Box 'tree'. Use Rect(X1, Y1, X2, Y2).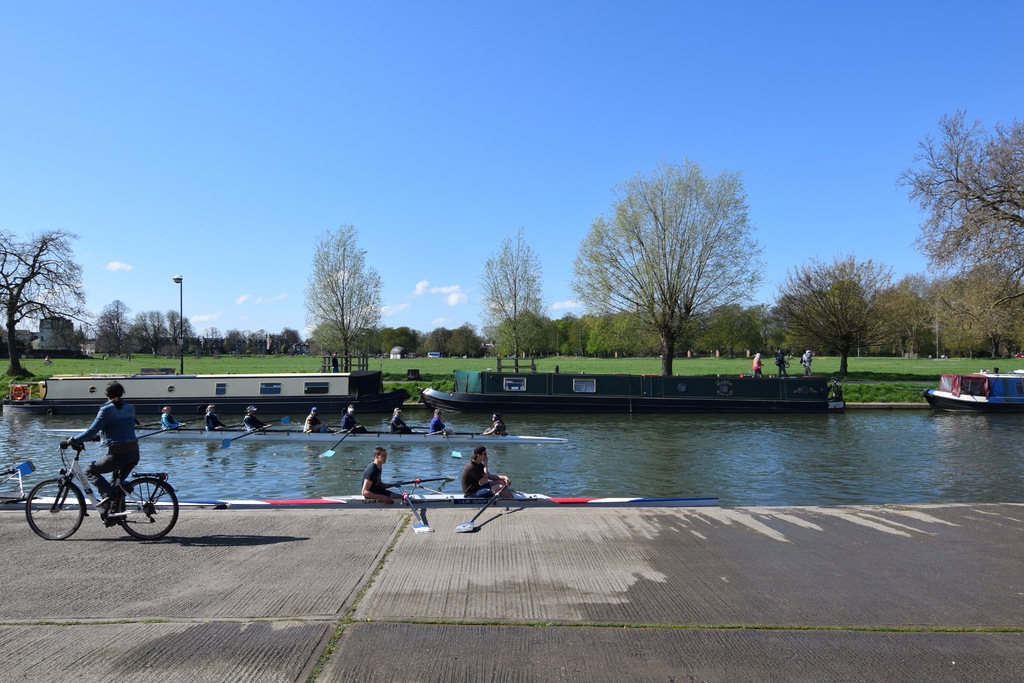
Rect(890, 109, 1023, 309).
